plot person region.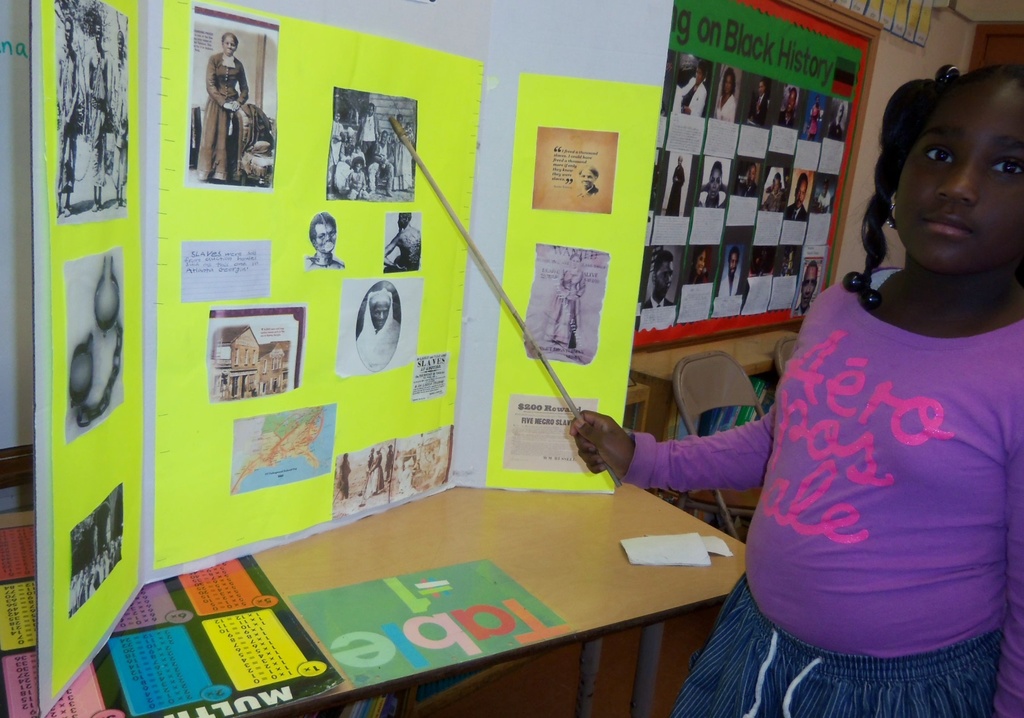
Plotted at BBox(385, 215, 422, 272).
